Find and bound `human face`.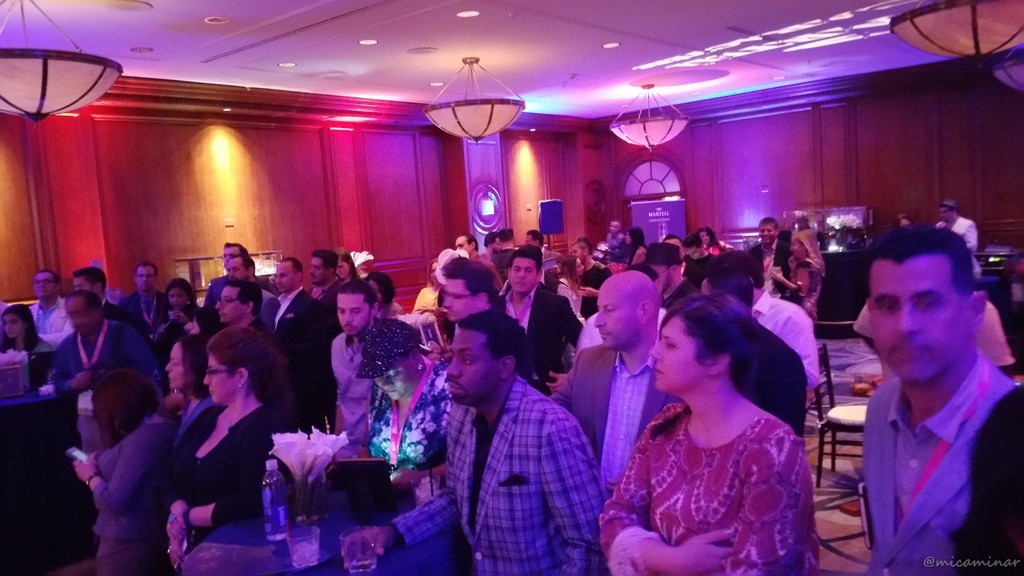
Bound: left=310, top=257, right=331, bottom=286.
